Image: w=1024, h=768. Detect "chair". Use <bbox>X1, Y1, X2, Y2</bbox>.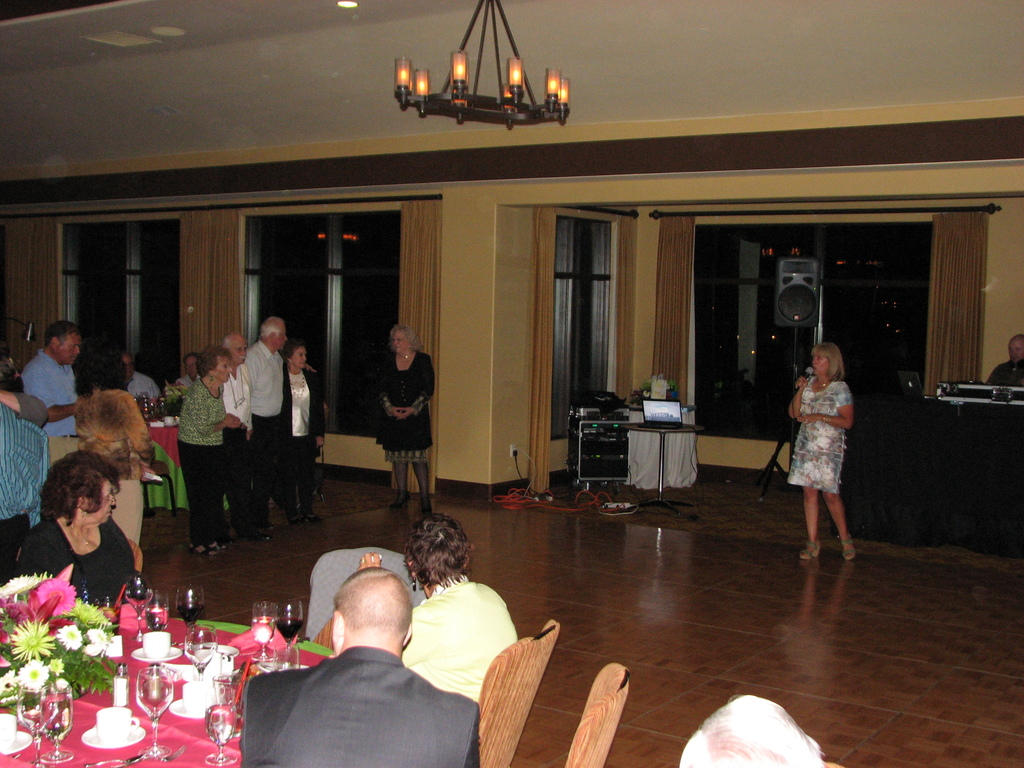
<bbox>566, 660, 627, 767</bbox>.
